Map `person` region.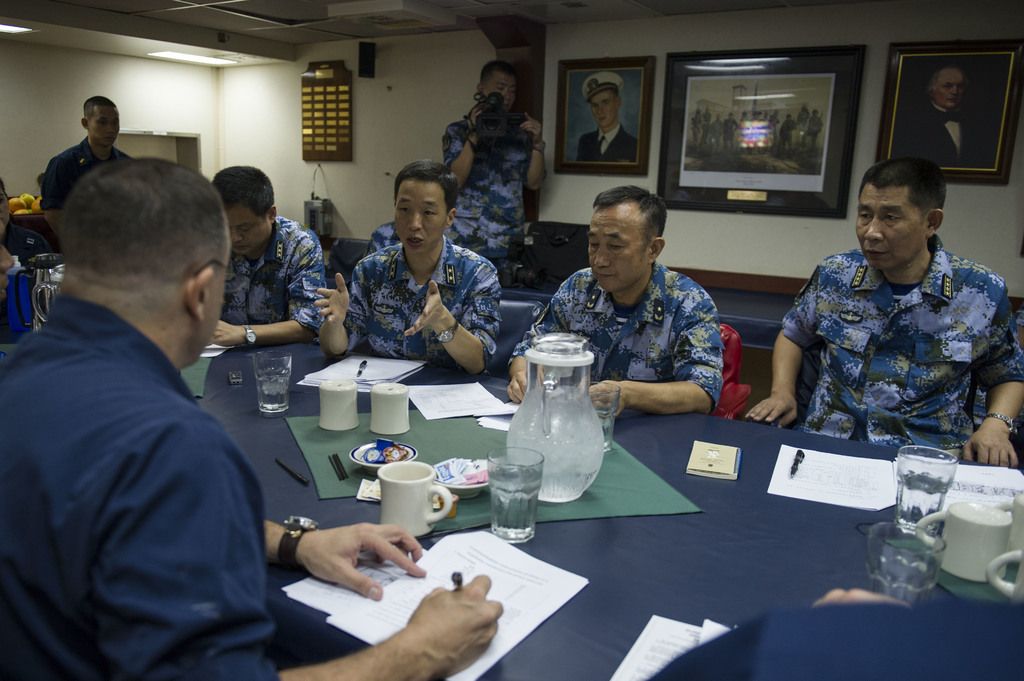
Mapped to region(42, 98, 130, 221).
